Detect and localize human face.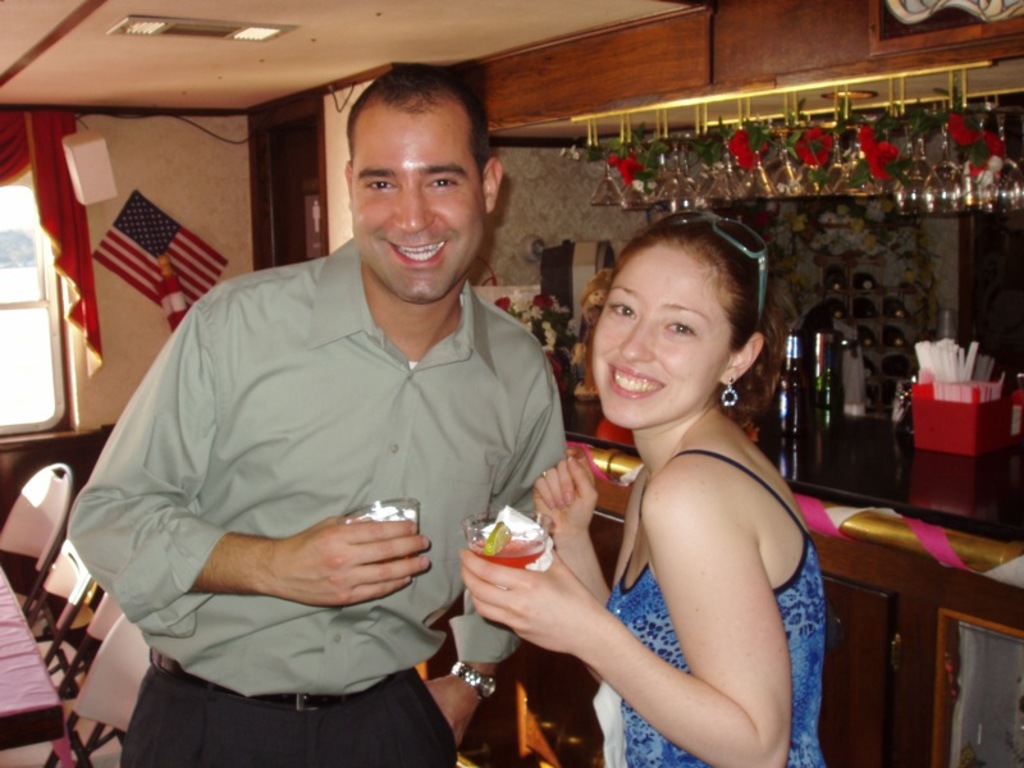
Localized at {"left": 349, "top": 97, "right": 485, "bottom": 303}.
